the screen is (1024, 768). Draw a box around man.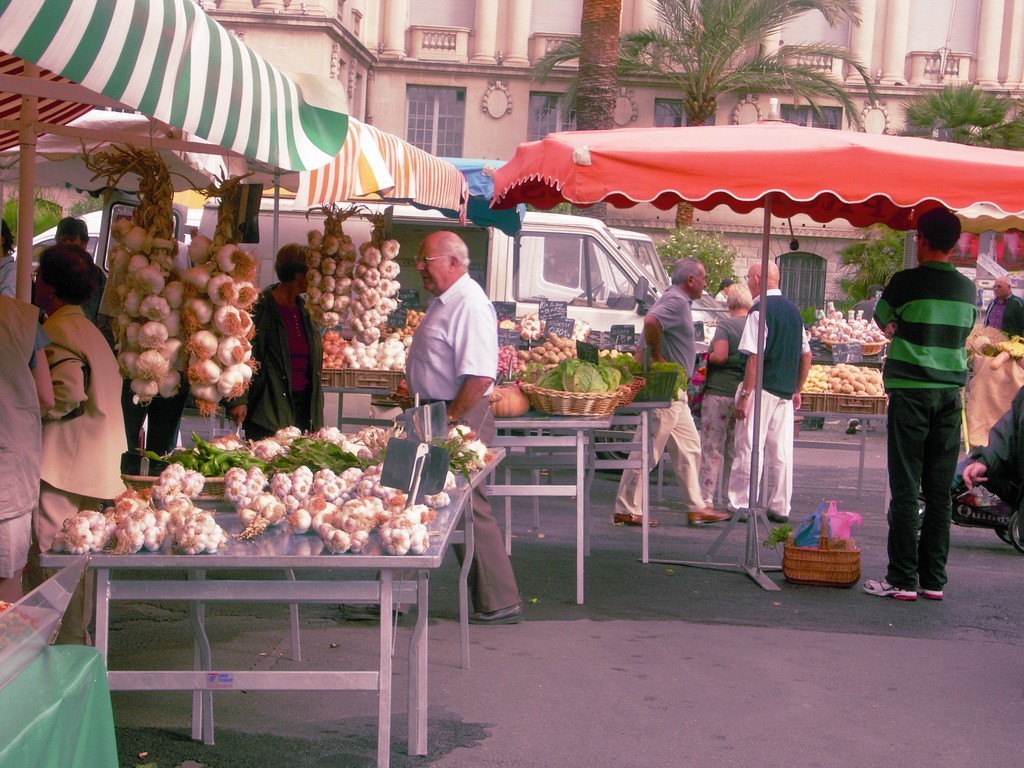
<box>337,232,521,625</box>.
